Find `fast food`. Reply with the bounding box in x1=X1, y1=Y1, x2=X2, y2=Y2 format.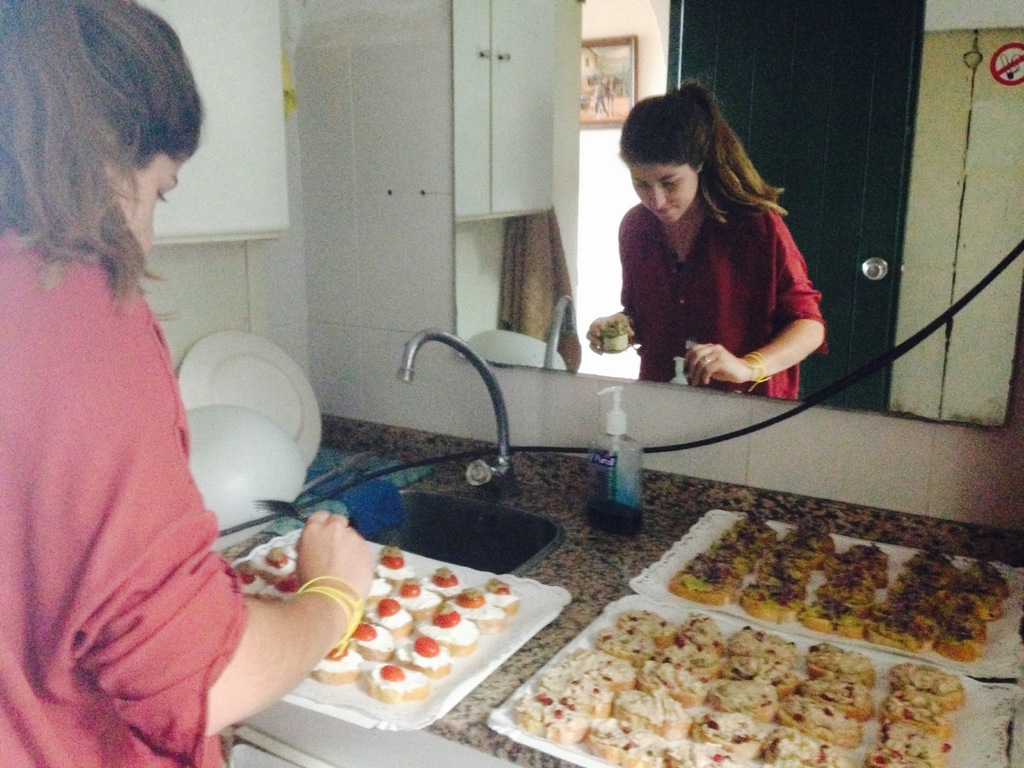
x1=399, y1=634, x2=448, y2=680.
